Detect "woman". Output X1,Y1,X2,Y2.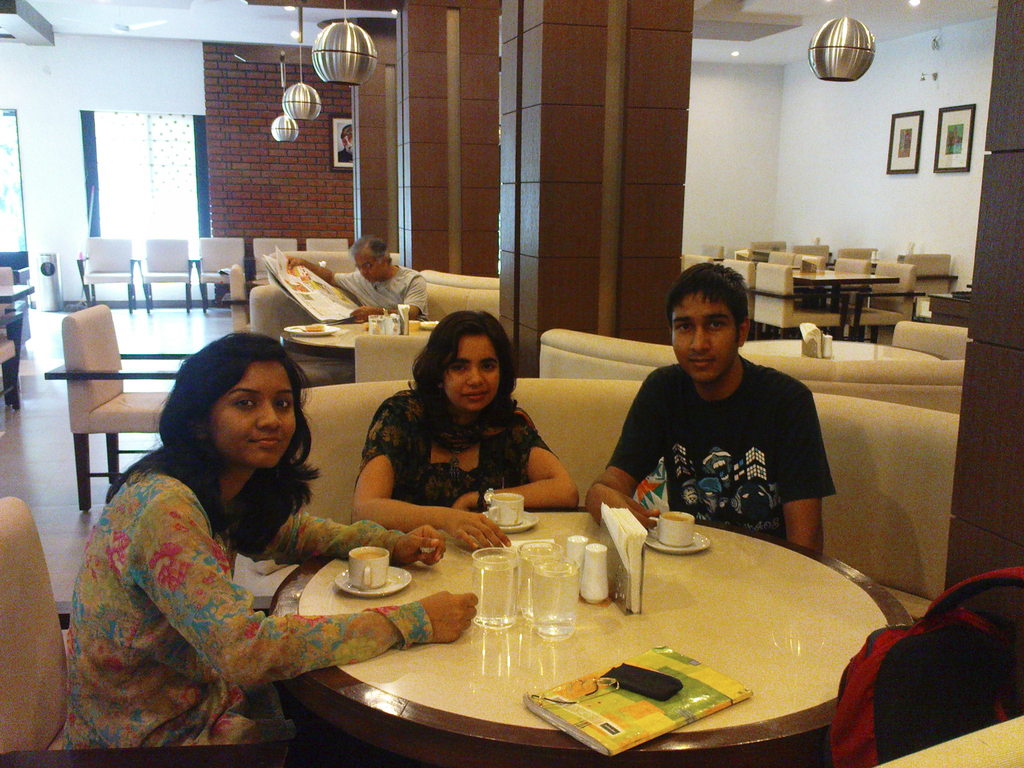
72,305,373,767.
